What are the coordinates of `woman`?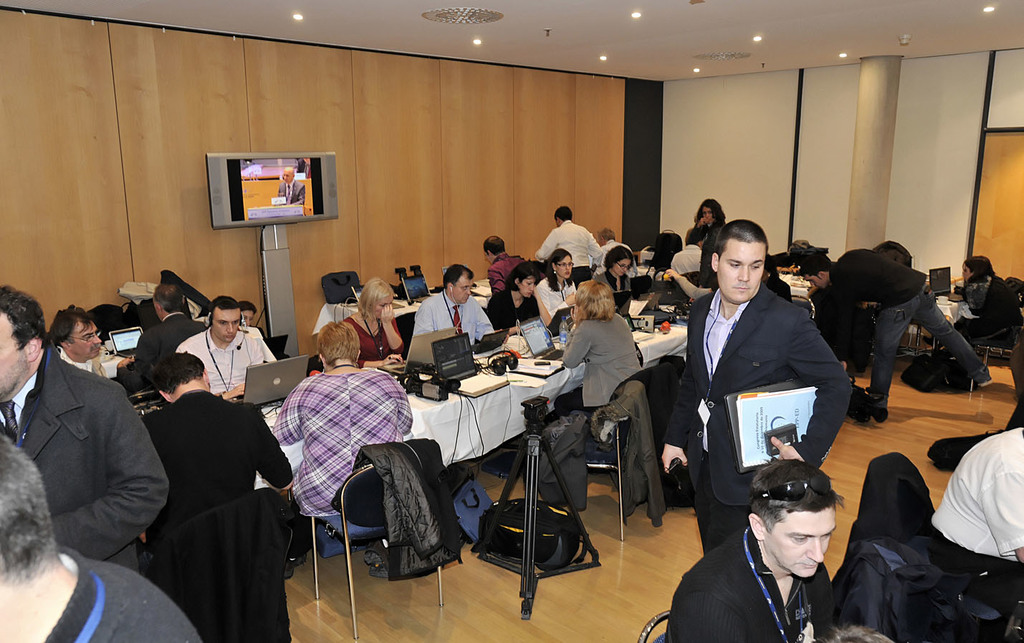
[left=273, top=320, right=413, bottom=580].
